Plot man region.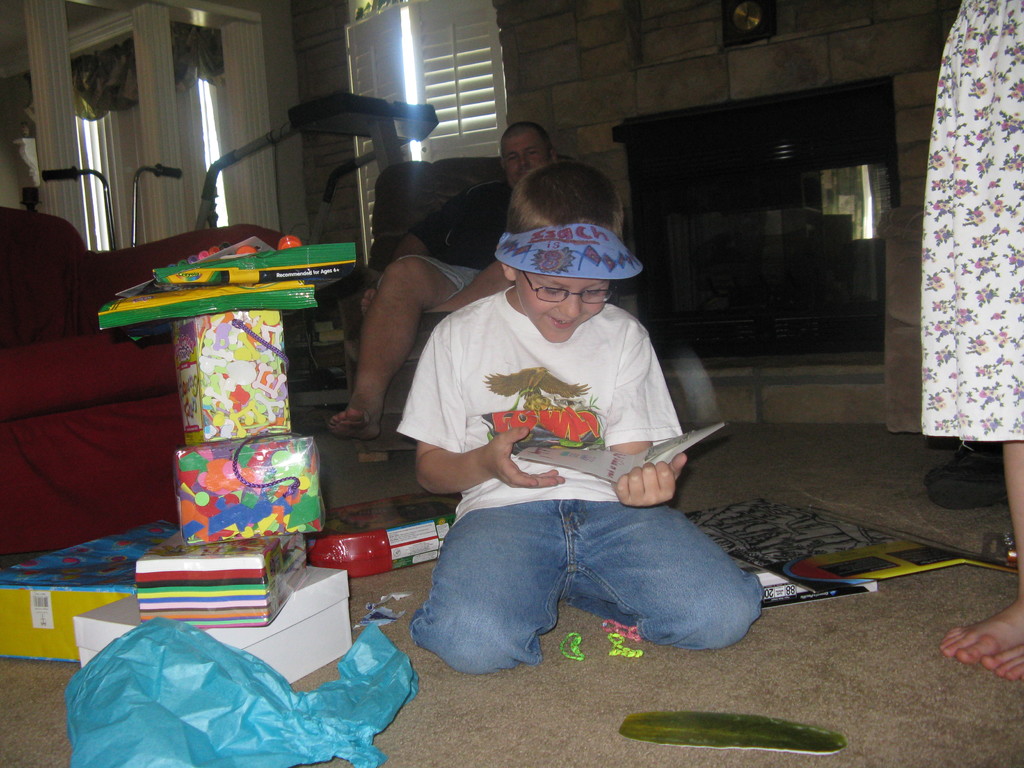
Plotted at 325,118,570,440.
